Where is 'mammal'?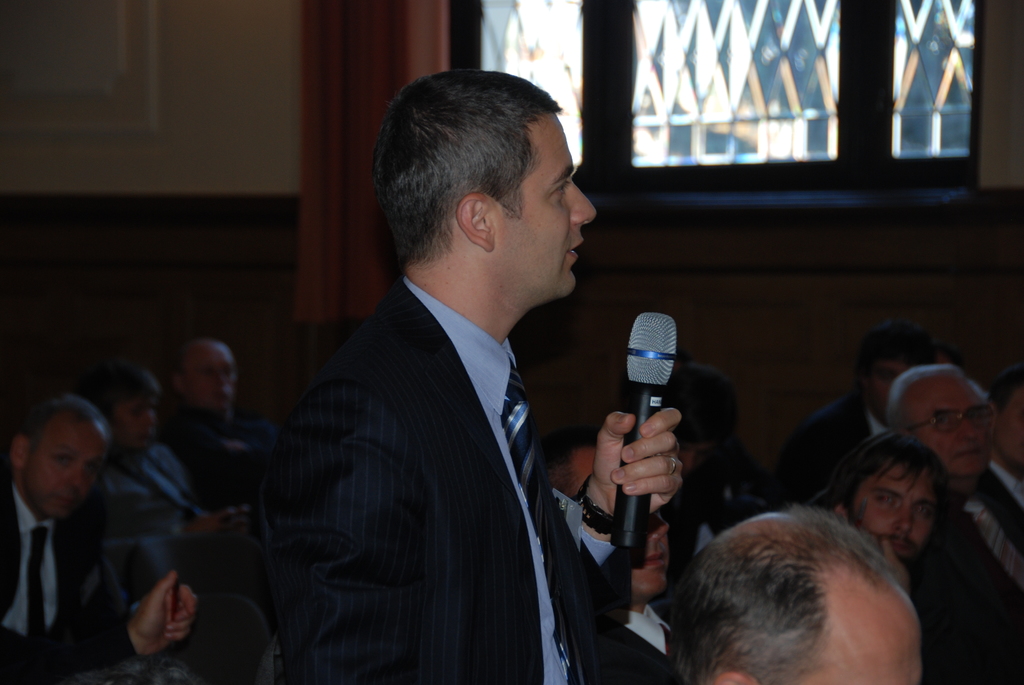
select_region(890, 361, 1023, 633).
